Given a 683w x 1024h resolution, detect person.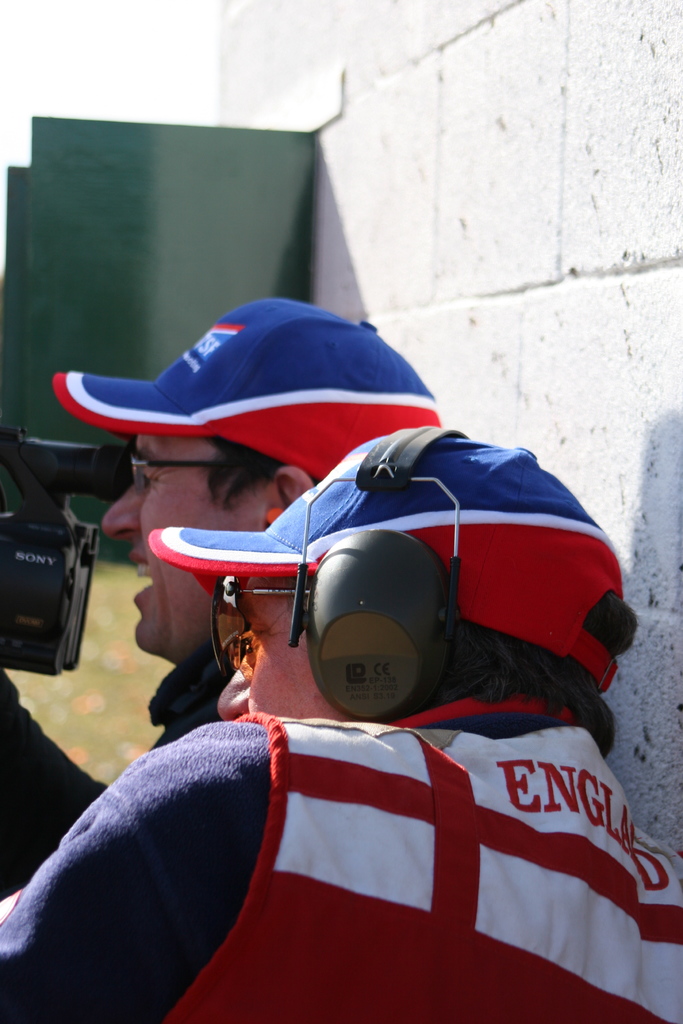
(left=57, top=297, right=444, bottom=743).
